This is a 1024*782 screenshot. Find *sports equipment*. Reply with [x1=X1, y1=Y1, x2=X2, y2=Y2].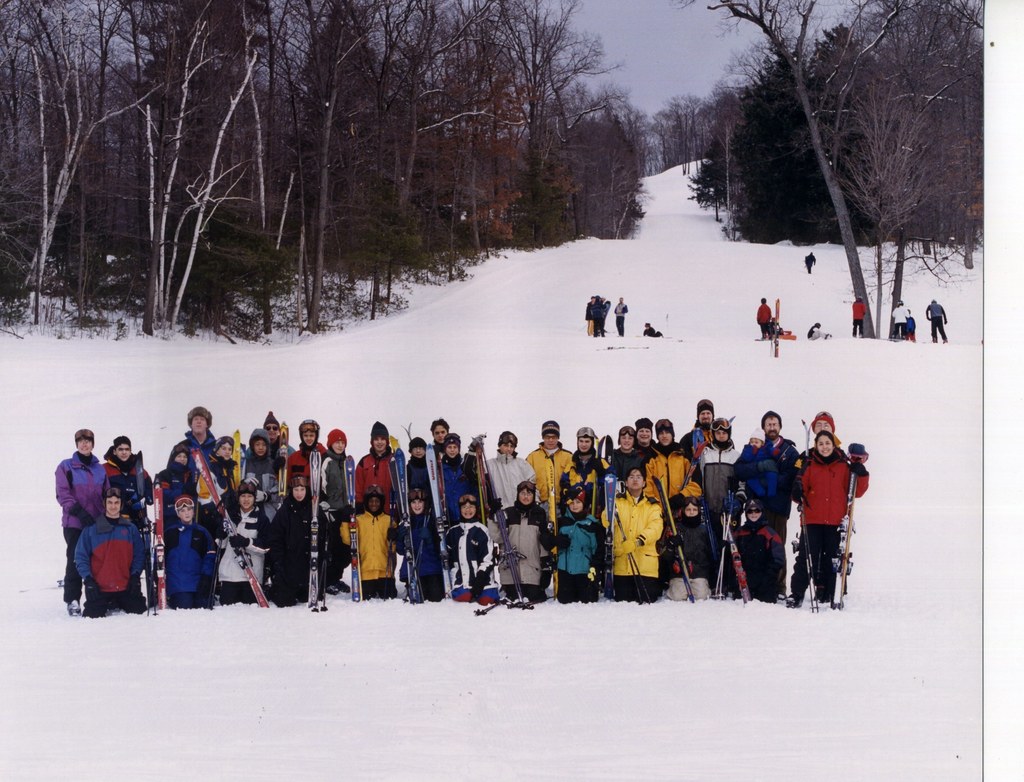
[x1=389, y1=451, x2=421, y2=605].
